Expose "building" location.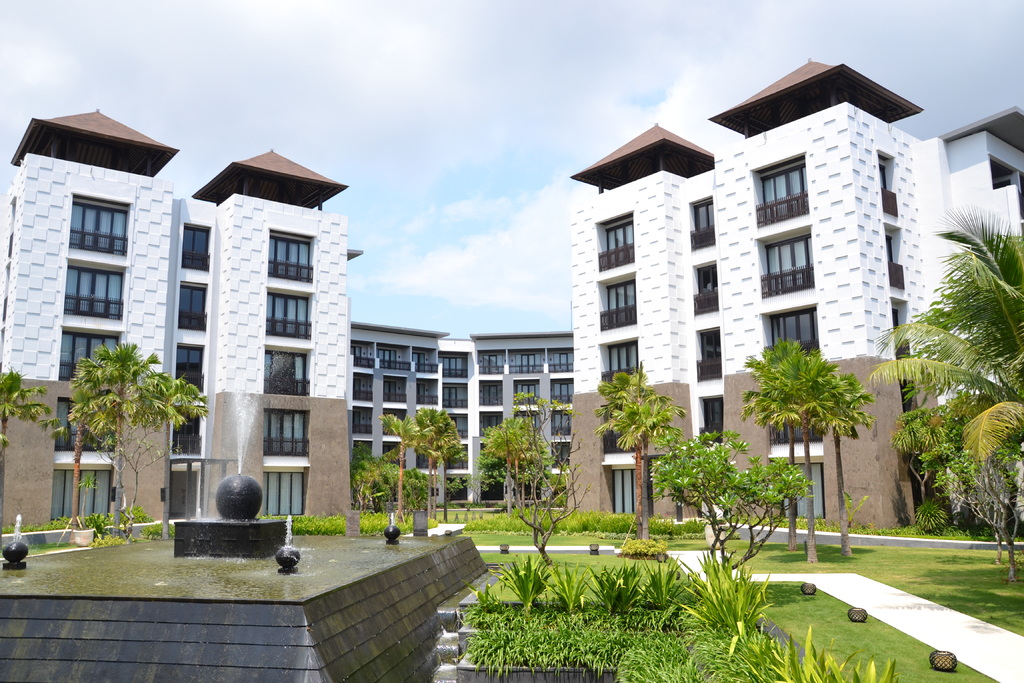
Exposed at (left=0, top=47, right=1023, bottom=541).
